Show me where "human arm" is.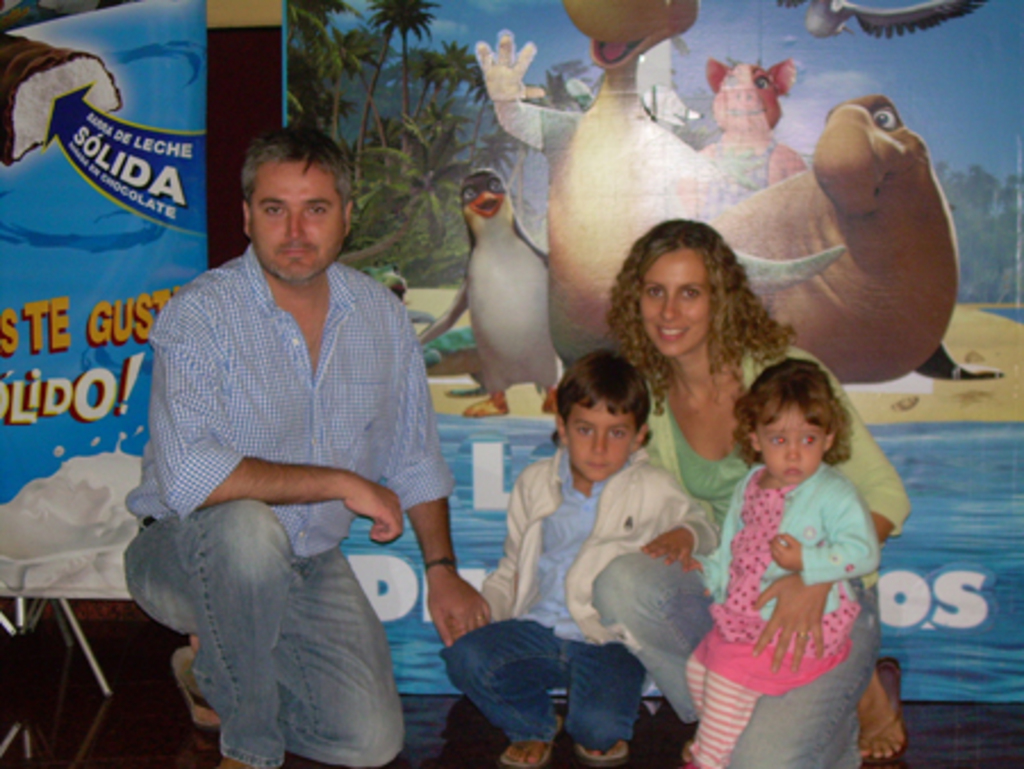
"human arm" is at locate(769, 482, 883, 589).
